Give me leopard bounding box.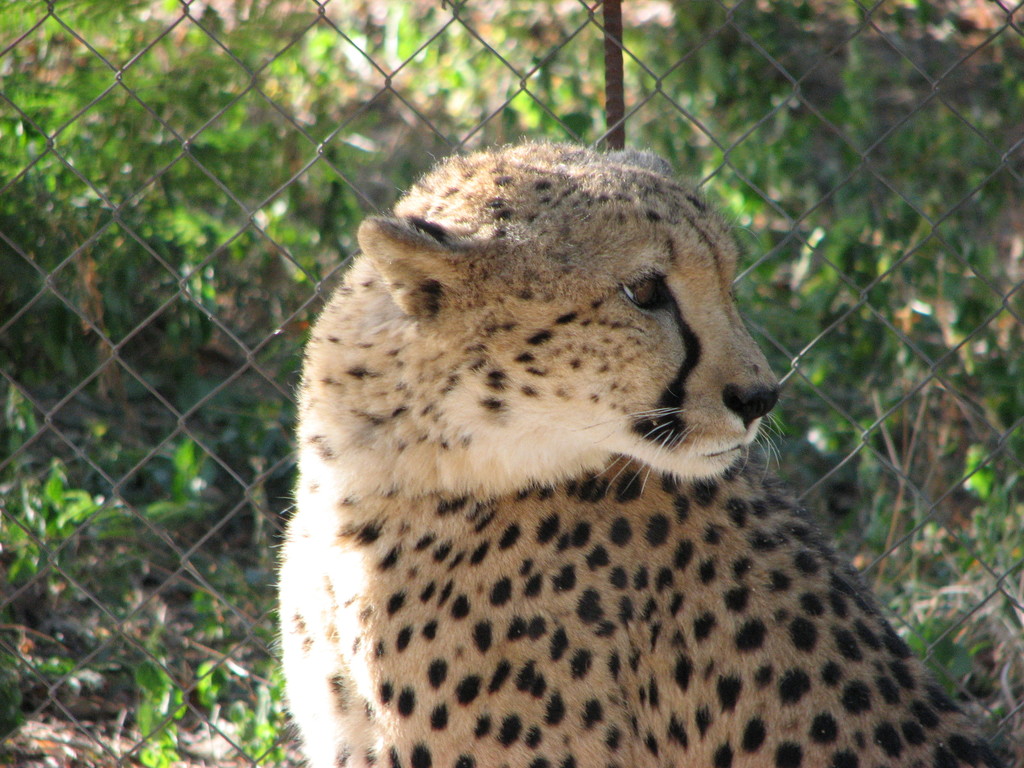
(left=266, top=142, right=1005, bottom=767).
